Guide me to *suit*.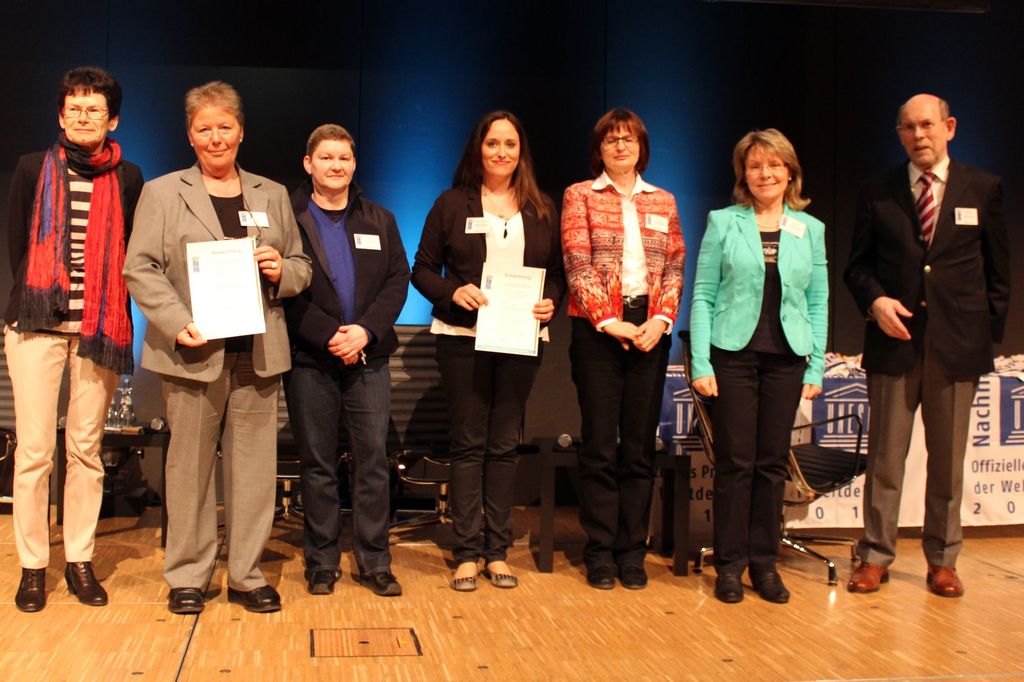
Guidance: x1=690, y1=198, x2=829, y2=385.
